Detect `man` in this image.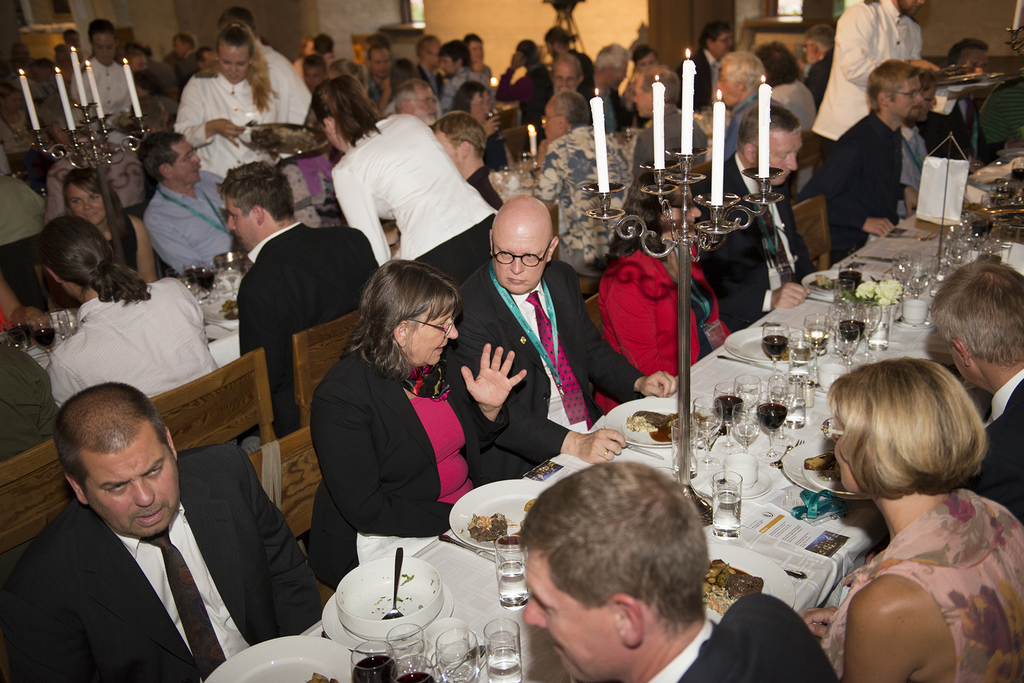
Detection: rect(67, 17, 145, 131).
